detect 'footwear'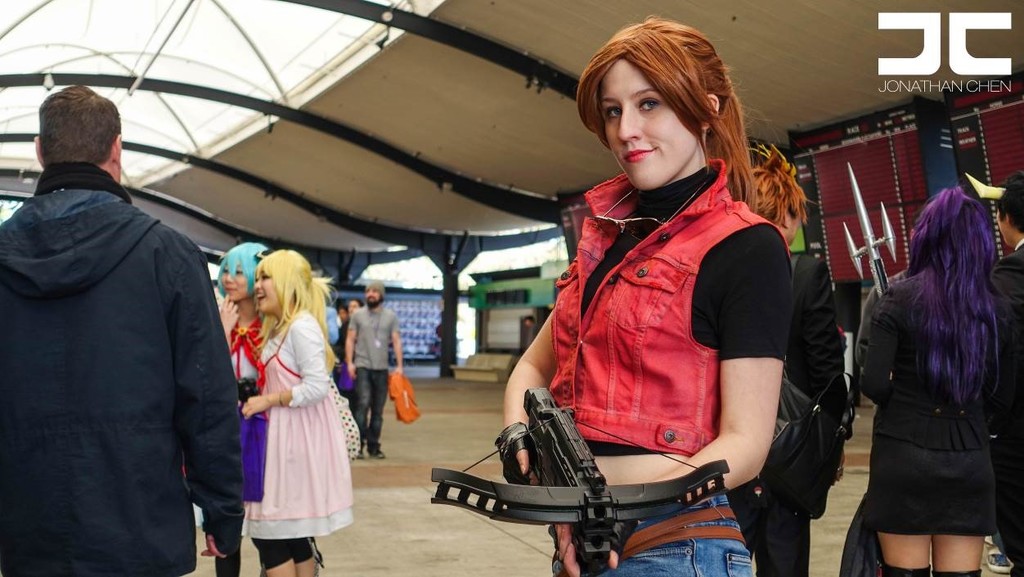
x1=367 y1=446 x2=387 y2=458
